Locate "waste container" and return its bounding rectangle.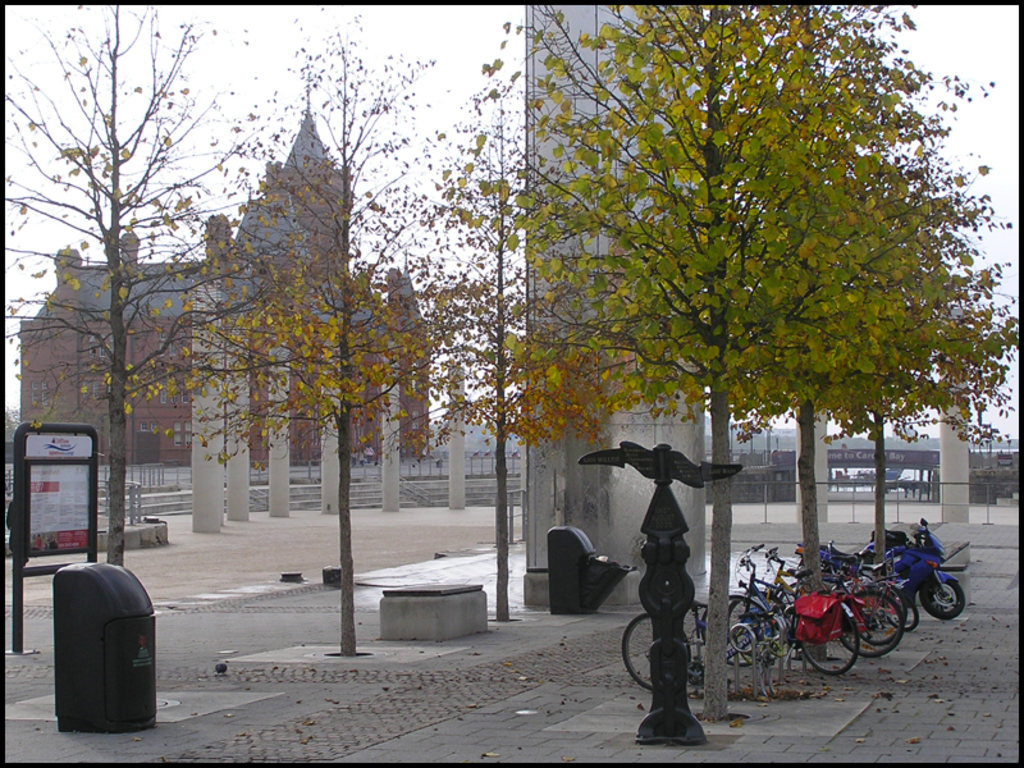
x1=545 y1=525 x2=630 y2=617.
